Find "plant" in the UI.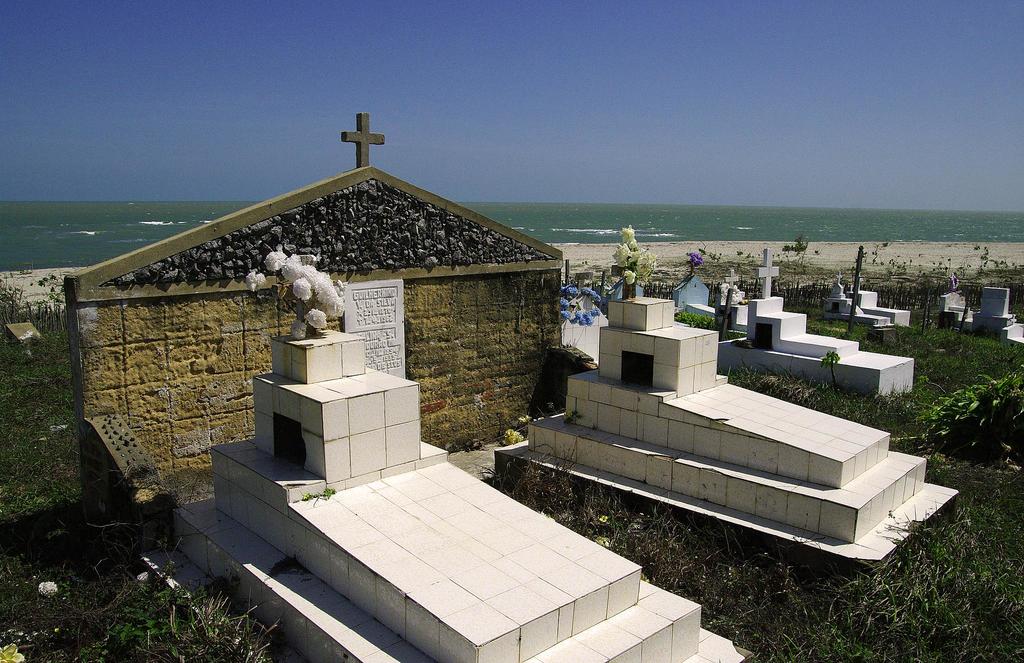
UI element at <bbox>563, 409, 585, 430</bbox>.
